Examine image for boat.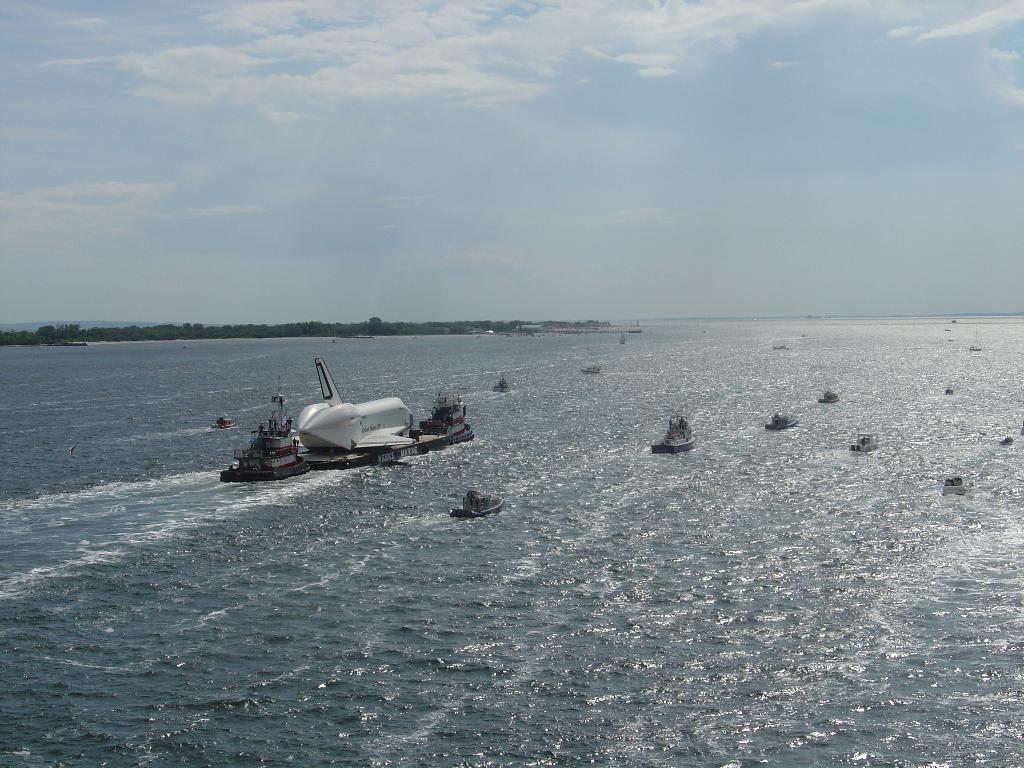
Examination result: 490 372 508 395.
